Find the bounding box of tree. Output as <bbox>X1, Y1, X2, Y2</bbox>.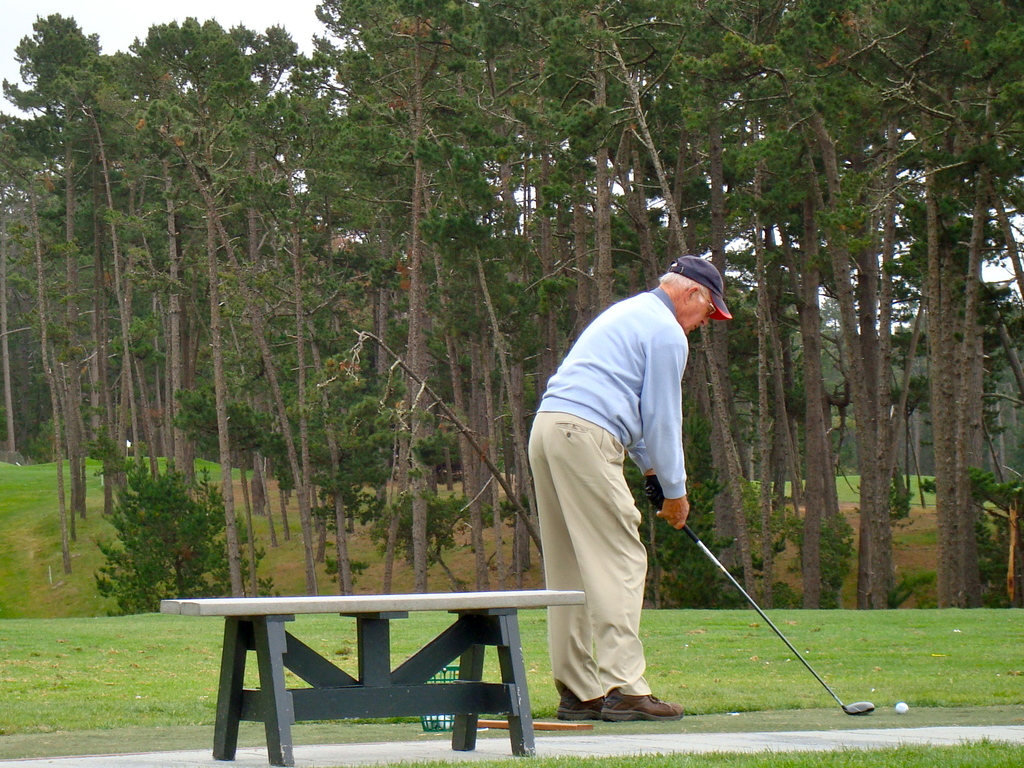
<bbox>294, 0, 505, 606</bbox>.
